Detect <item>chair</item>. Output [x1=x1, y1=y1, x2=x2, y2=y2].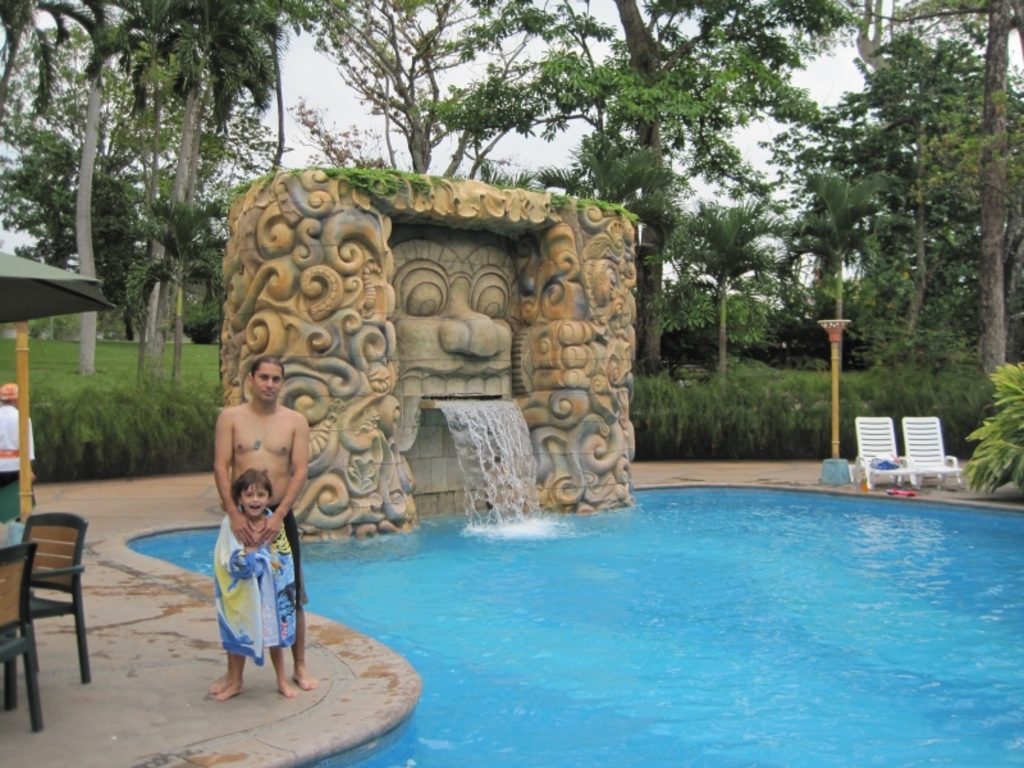
[x1=852, y1=412, x2=914, y2=493].
